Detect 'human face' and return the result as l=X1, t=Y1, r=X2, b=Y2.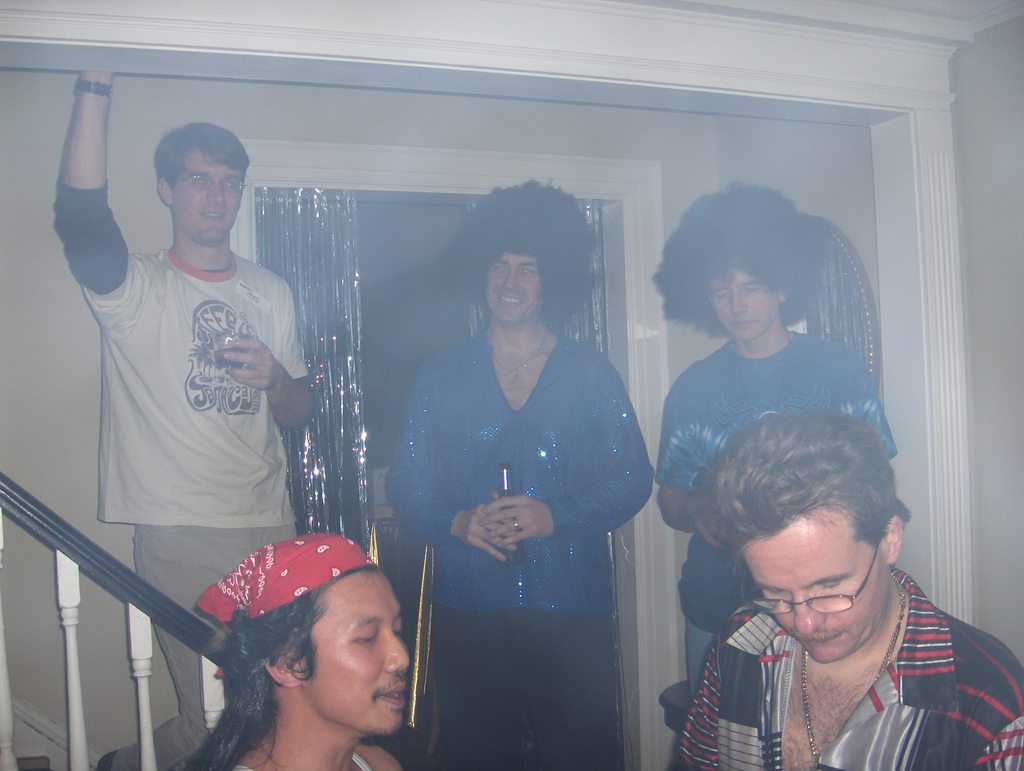
l=306, t=566, r=408, b=733.
